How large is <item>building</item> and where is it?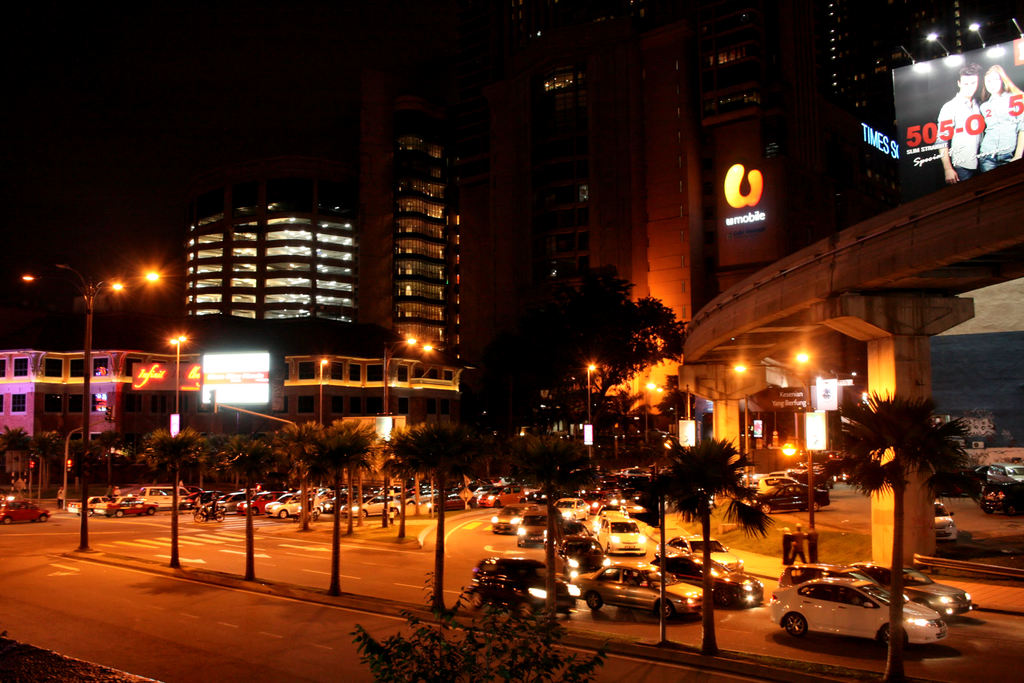
Bounding box: {"x1": 369, "y1": 10, "x2": 650, "y2": 362}.
